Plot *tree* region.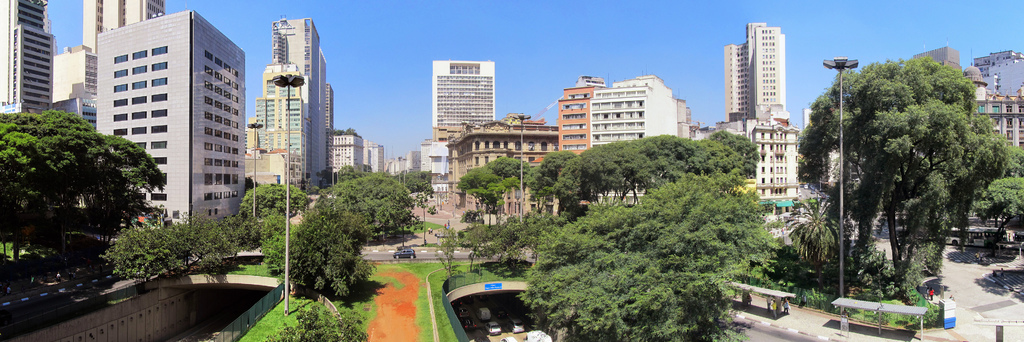
Plotted at (left=319, top=158, right=376, bottom=194).
